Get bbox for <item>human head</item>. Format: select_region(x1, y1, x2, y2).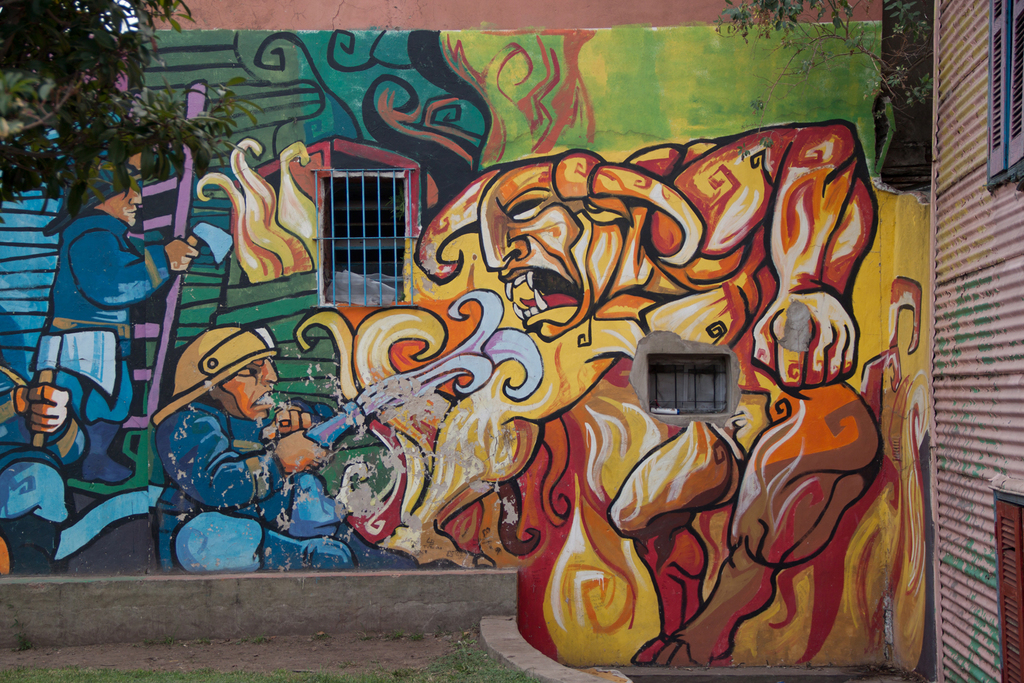
select_region(179, 321, 285, 420).
